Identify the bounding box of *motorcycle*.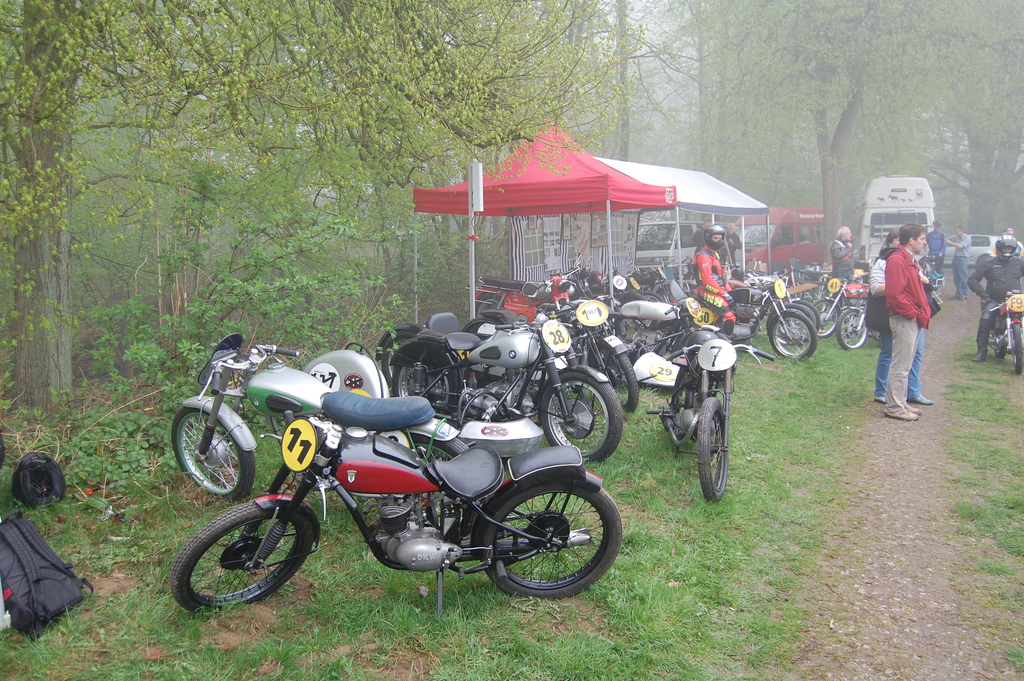
(815, 280, 872, 339).
